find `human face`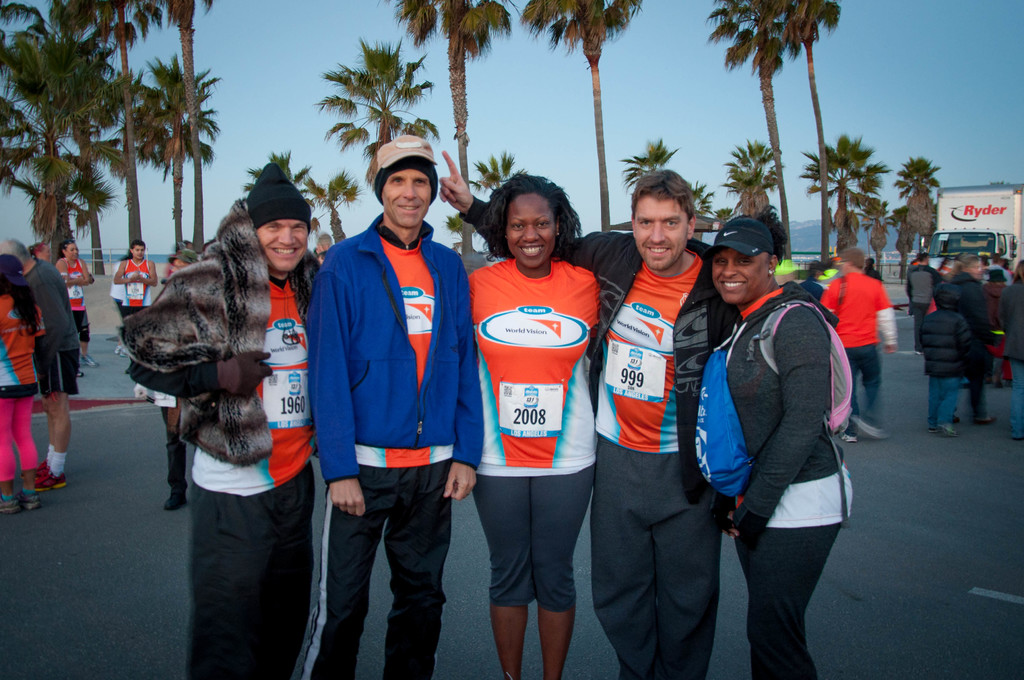
257, 219, 309, 270
